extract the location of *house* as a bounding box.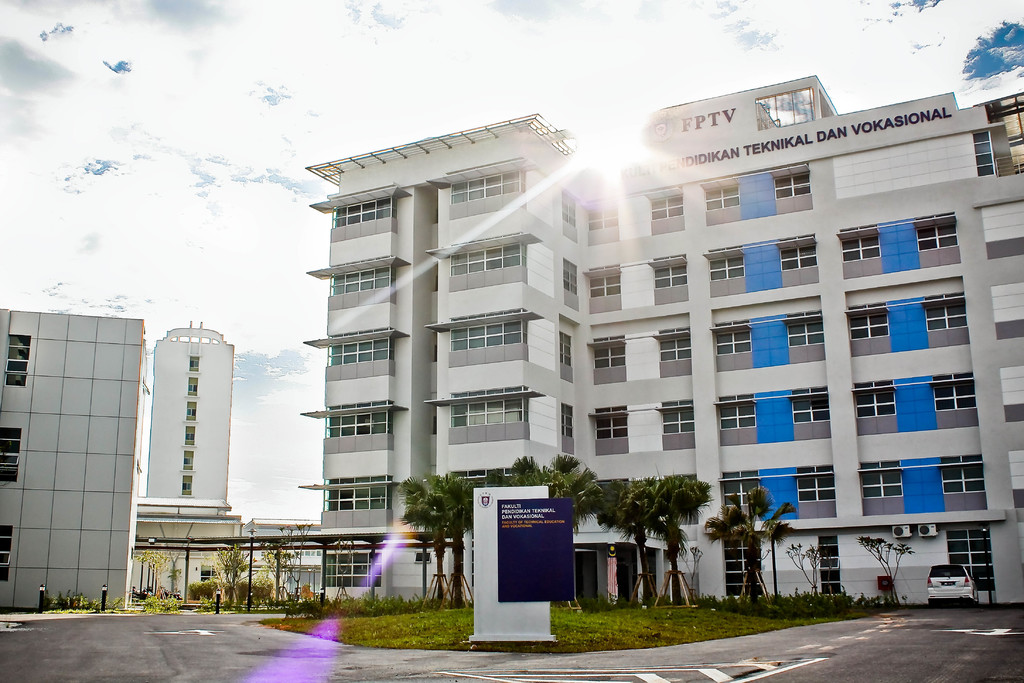
(582, 79, 1020, 604).
